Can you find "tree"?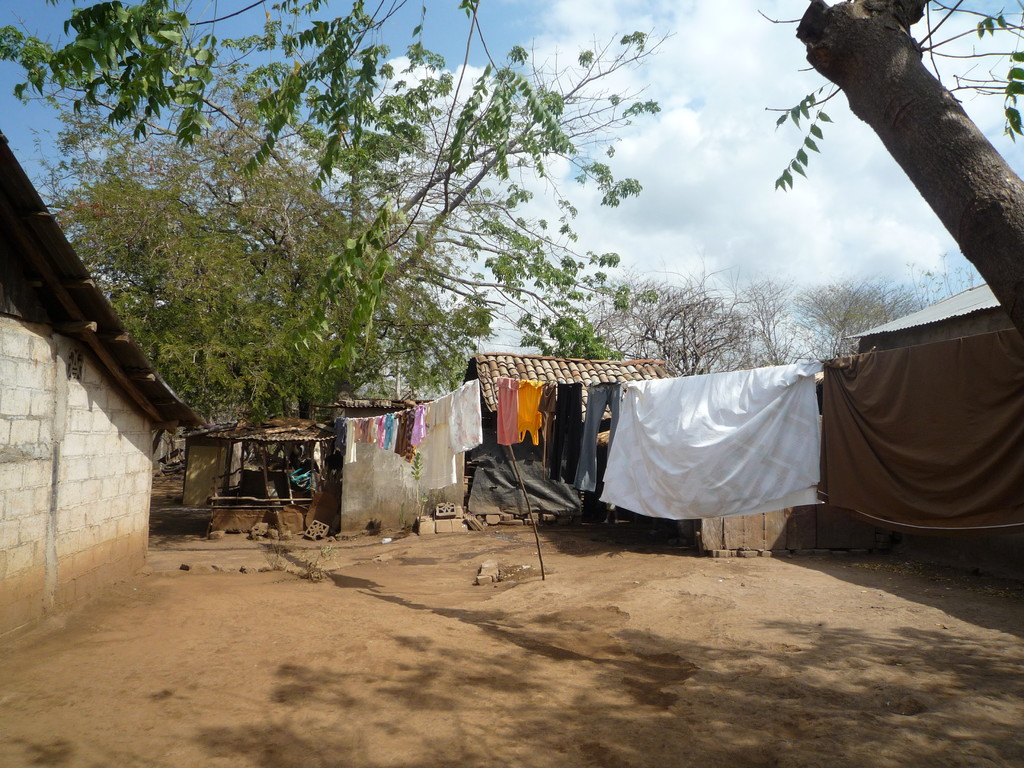
Yes, bounding box: x1=751, y1=0, x2=1023, y2=337.
